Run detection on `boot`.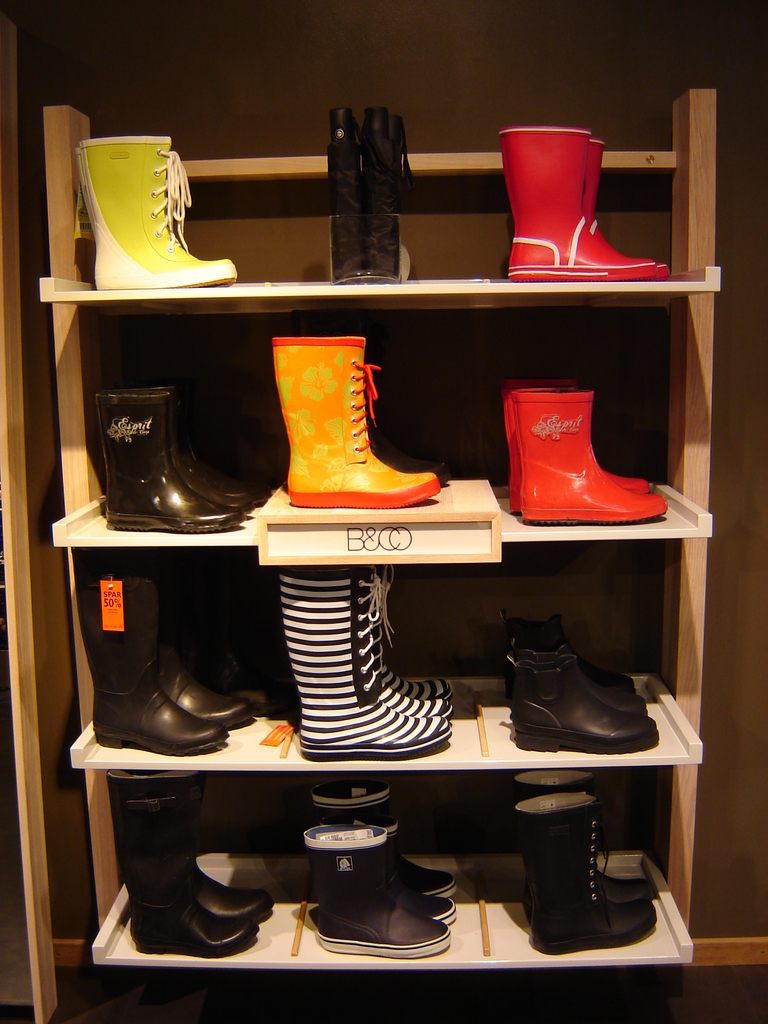
Result: <bbox>504, 123, 655, 282</bbox>.
